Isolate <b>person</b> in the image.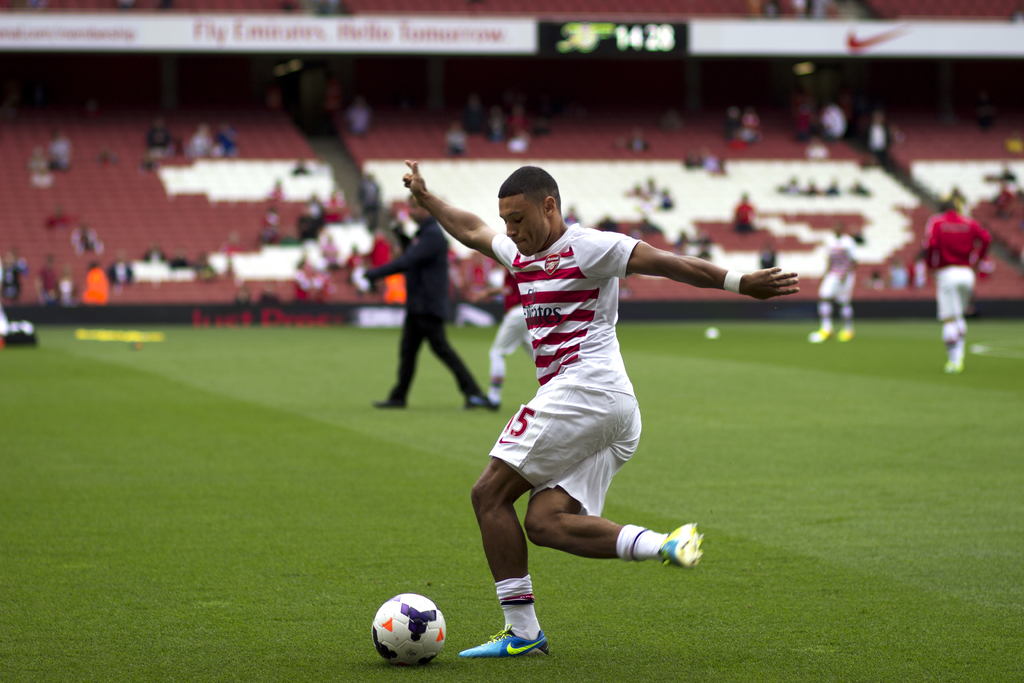
Isolated region: crop(504, 107, 532, 154).
